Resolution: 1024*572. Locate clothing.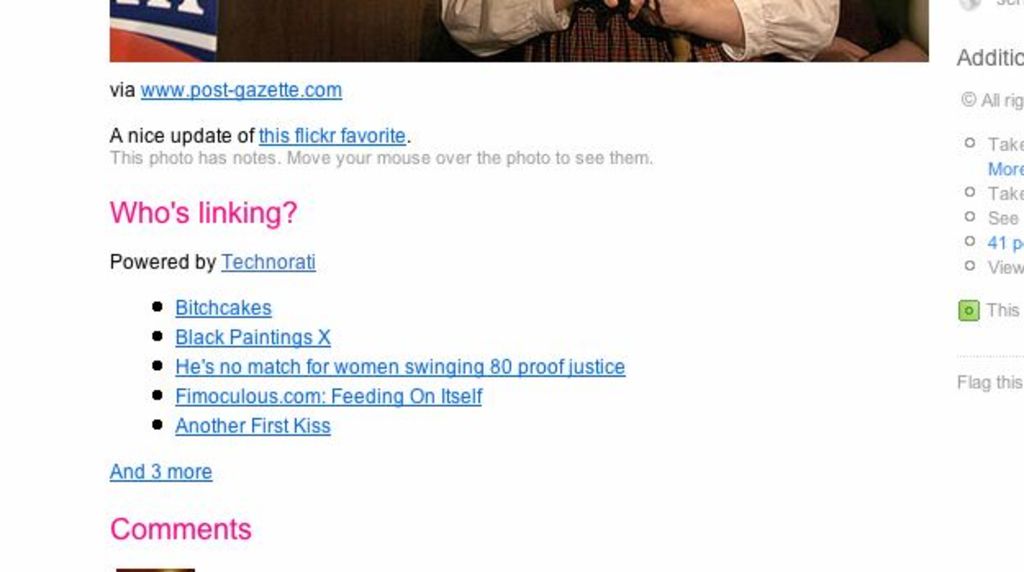
{"left": 439, "top": 0, "right": 840, "bottom": 61}.
